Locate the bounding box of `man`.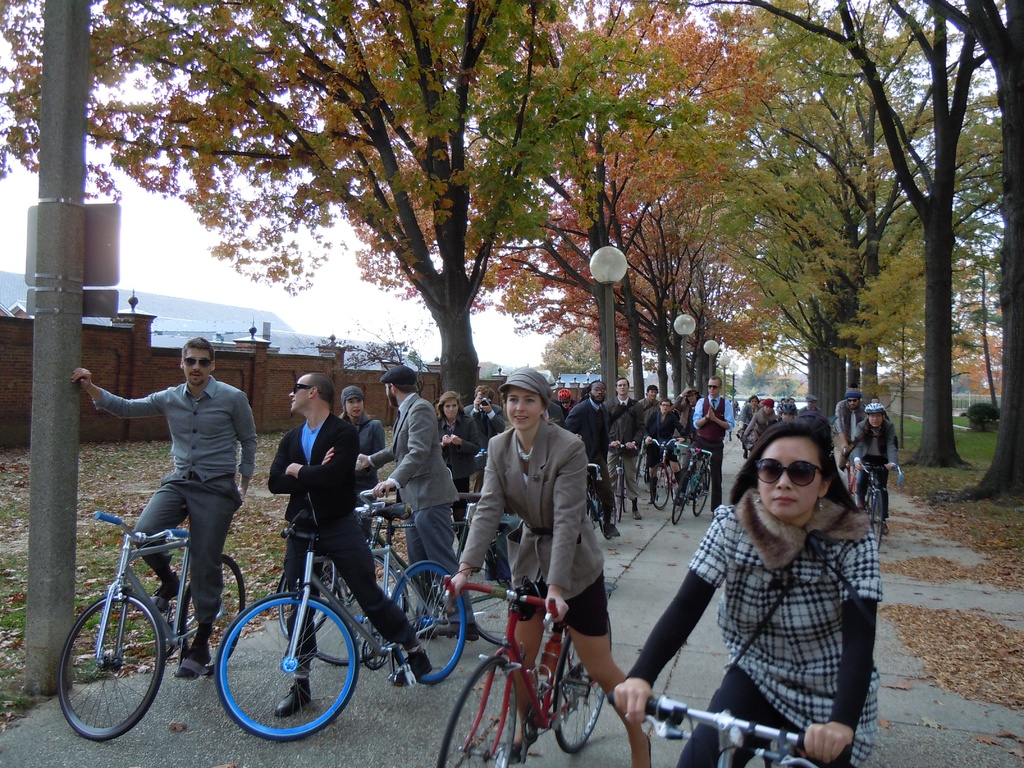
Bounding box: <box>689,378,733,511</box>.
